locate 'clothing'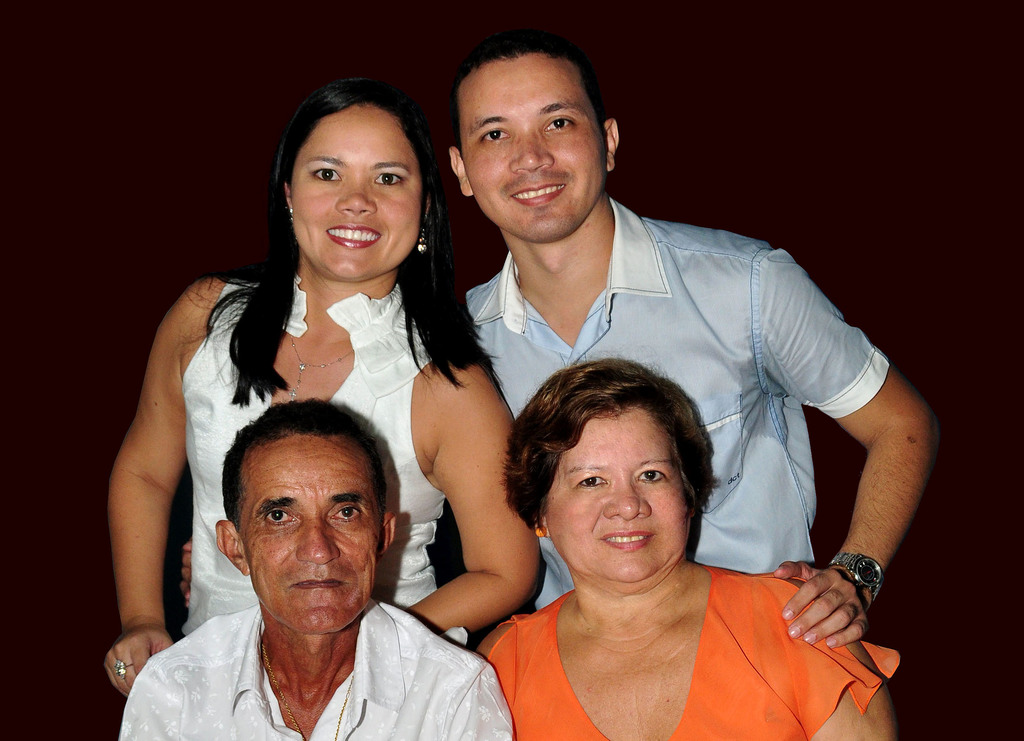
x1=172 y1=277 x2=465 y2=648
